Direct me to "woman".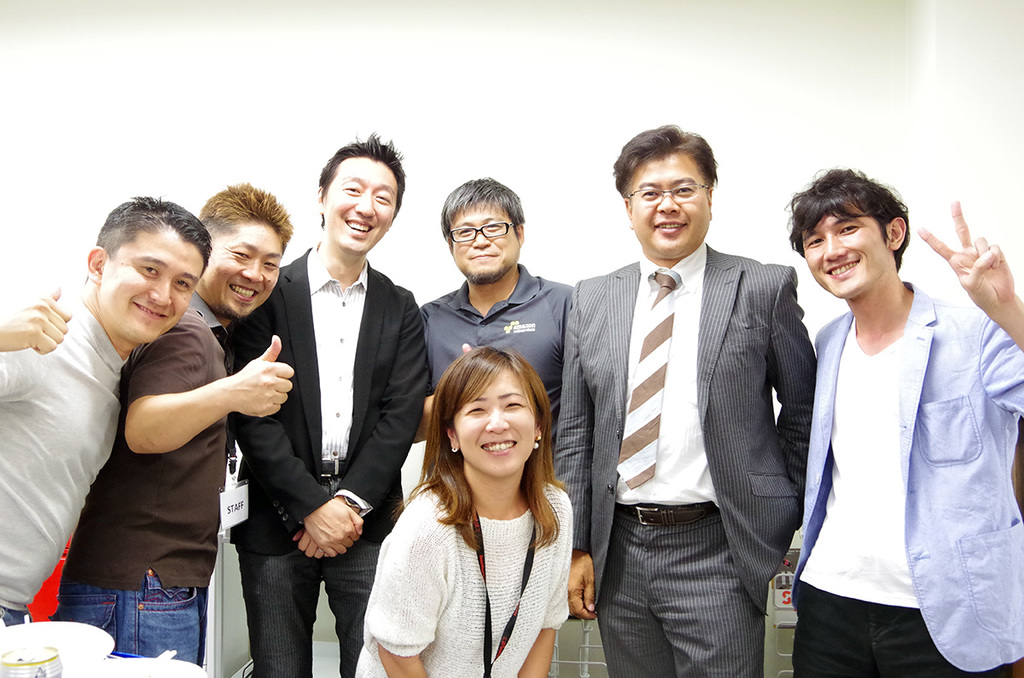
Direction: crop(352, 347, 574, 677).
